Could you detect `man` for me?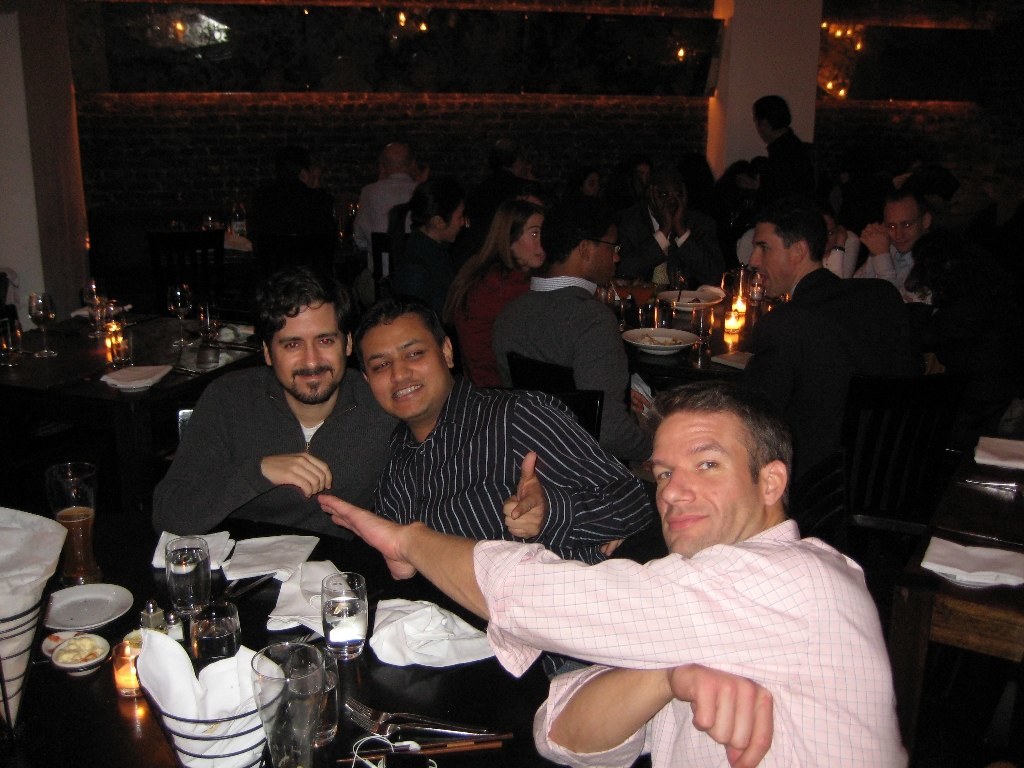
Detection result: {"left": 851, "top": 192, "right": 935, "bottom": 305}.
